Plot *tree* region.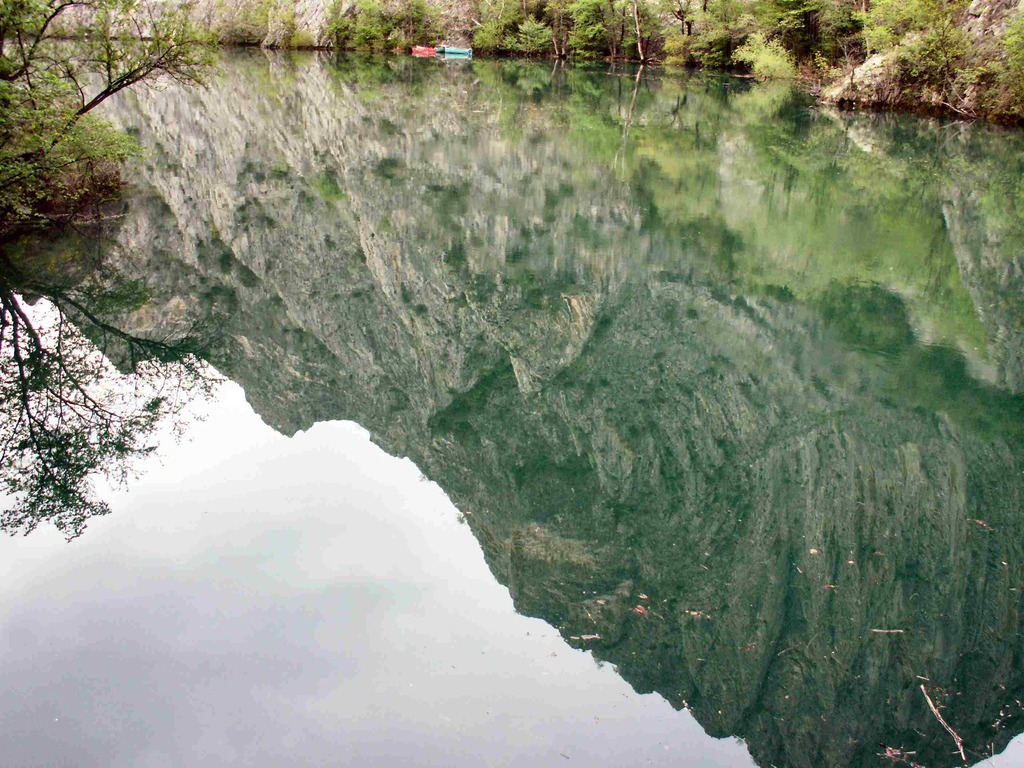
Plotted at 989, 8, 1023, 107.
